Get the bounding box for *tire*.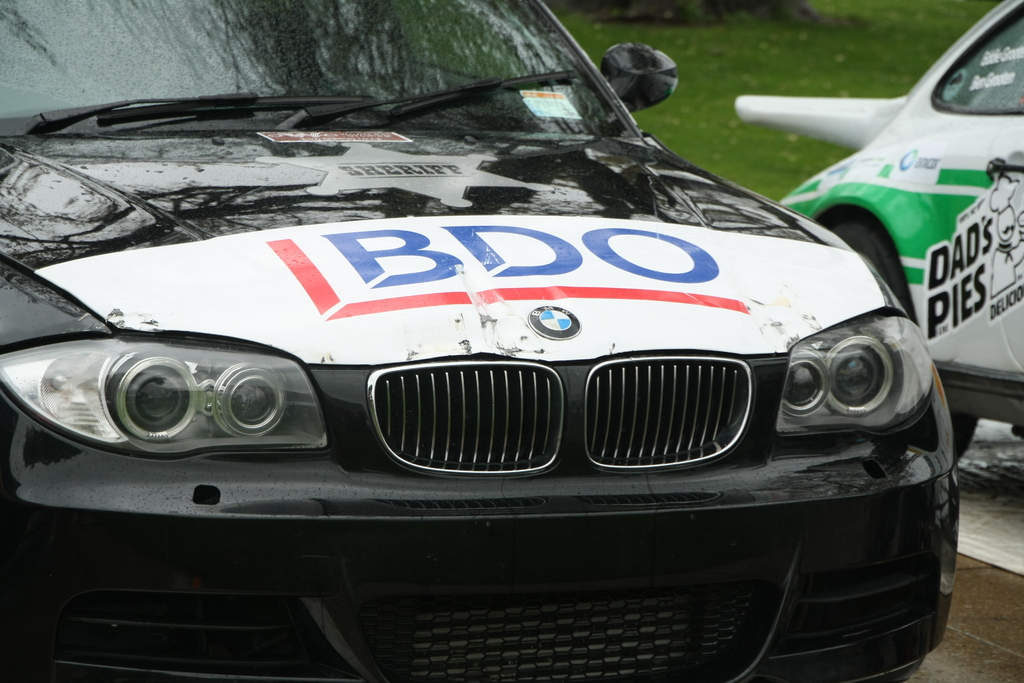
838, 223, 977, 459.
